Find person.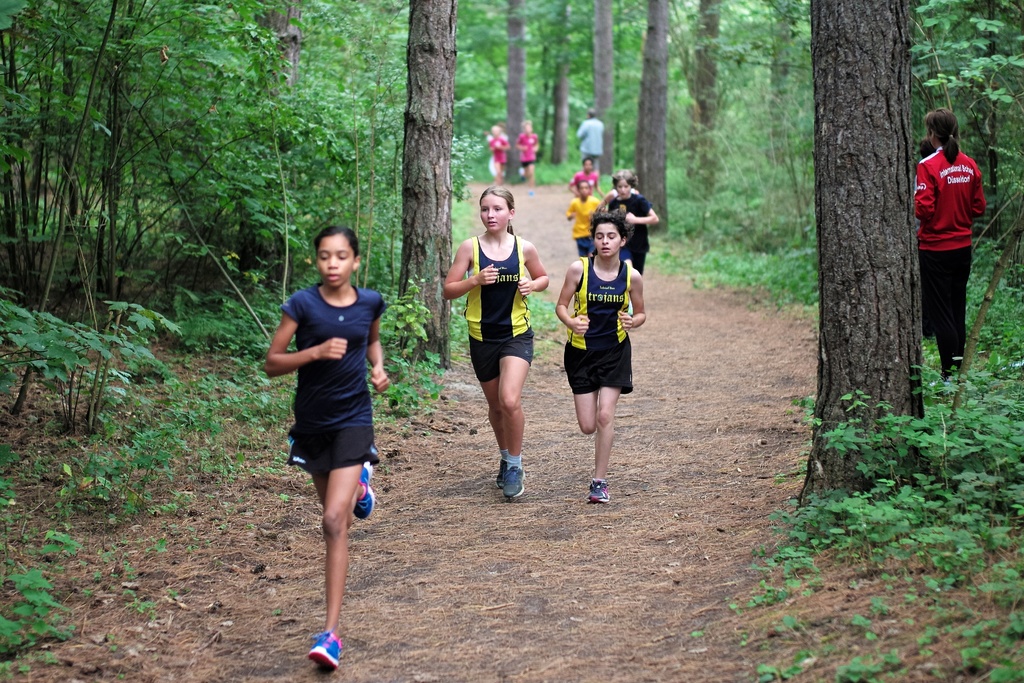
bbox=[516, 120, 539, 192].
